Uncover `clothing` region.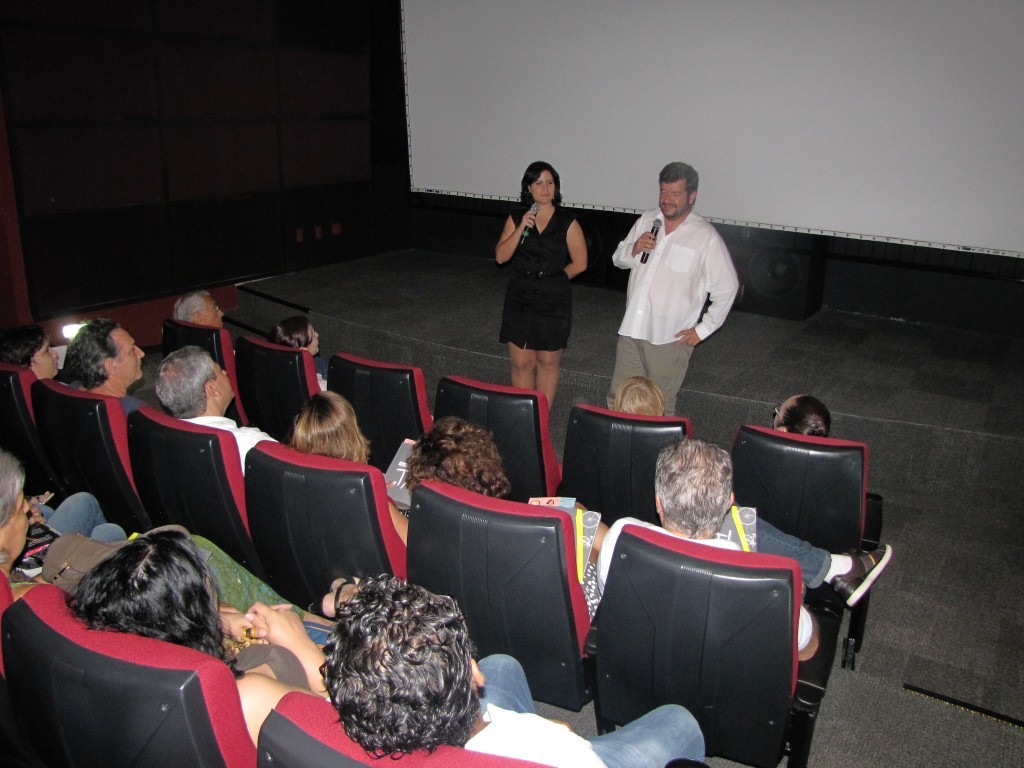
Uncovered: detection(398, 506, 410, 515).
